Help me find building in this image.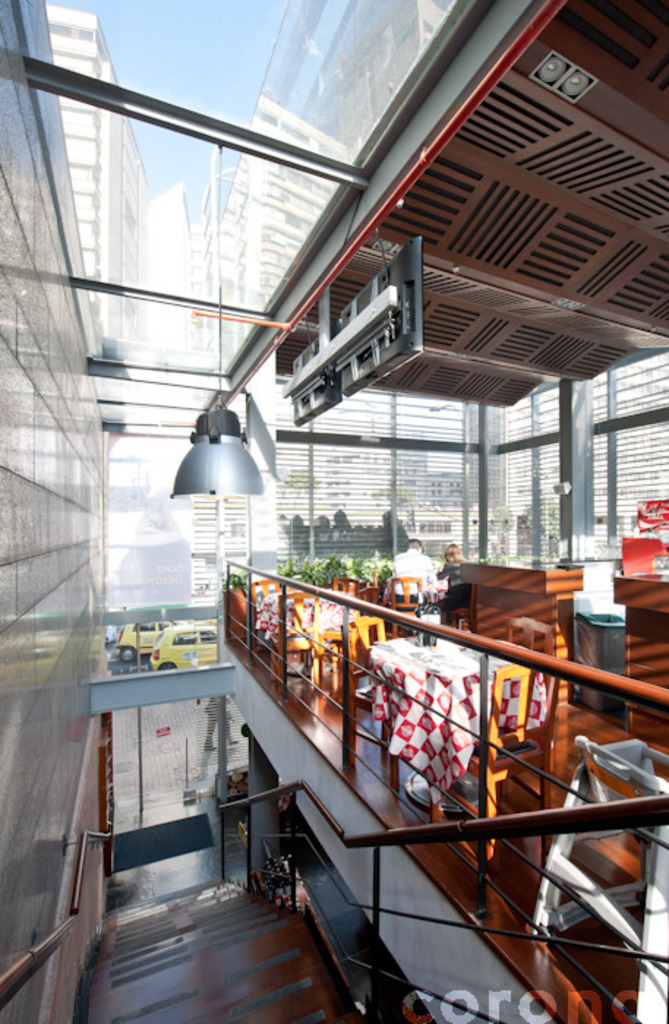
Found it: <region>47, 6, 148, 338</region>.
